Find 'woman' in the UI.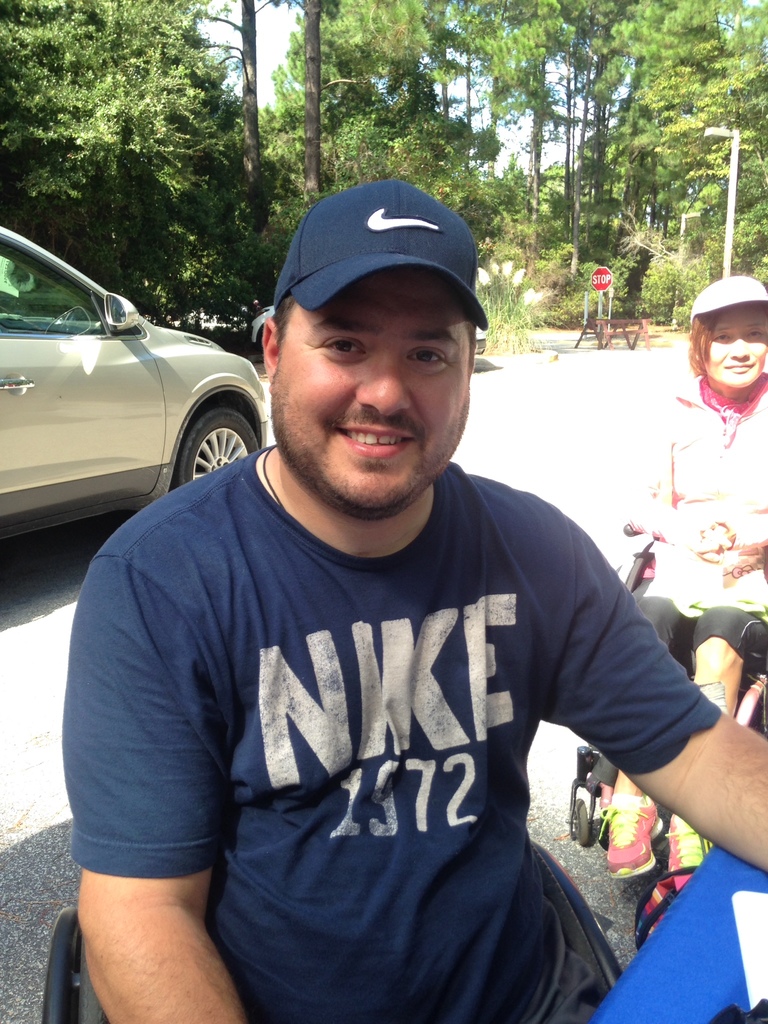
UI element at region(634, 277, 767, 876).
